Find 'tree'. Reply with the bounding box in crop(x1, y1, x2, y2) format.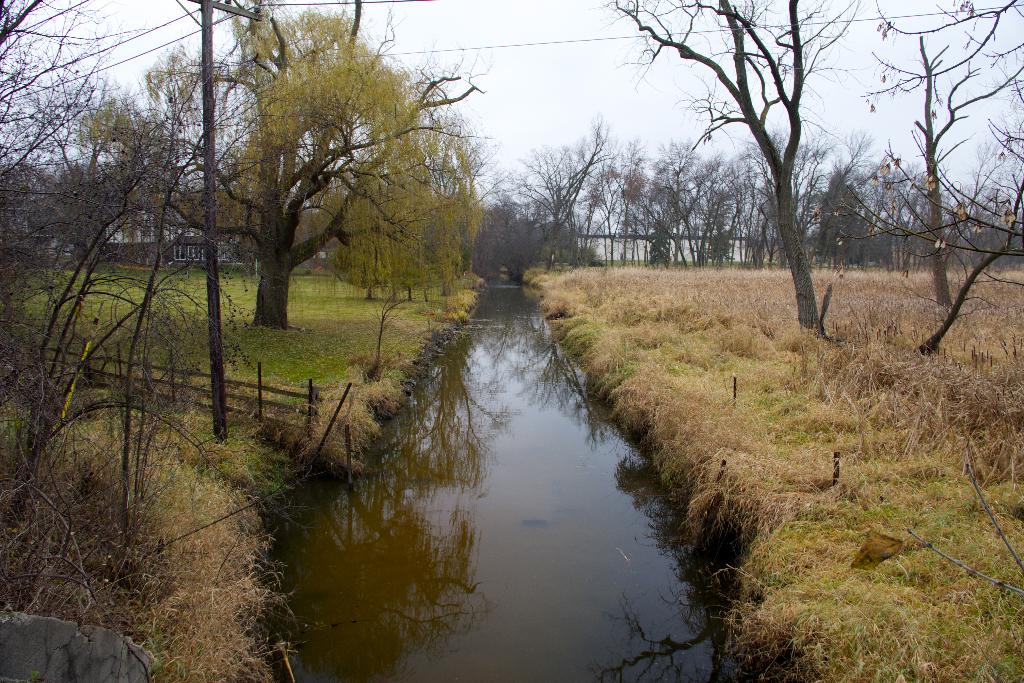
crop(913, 29, 977, 298).
